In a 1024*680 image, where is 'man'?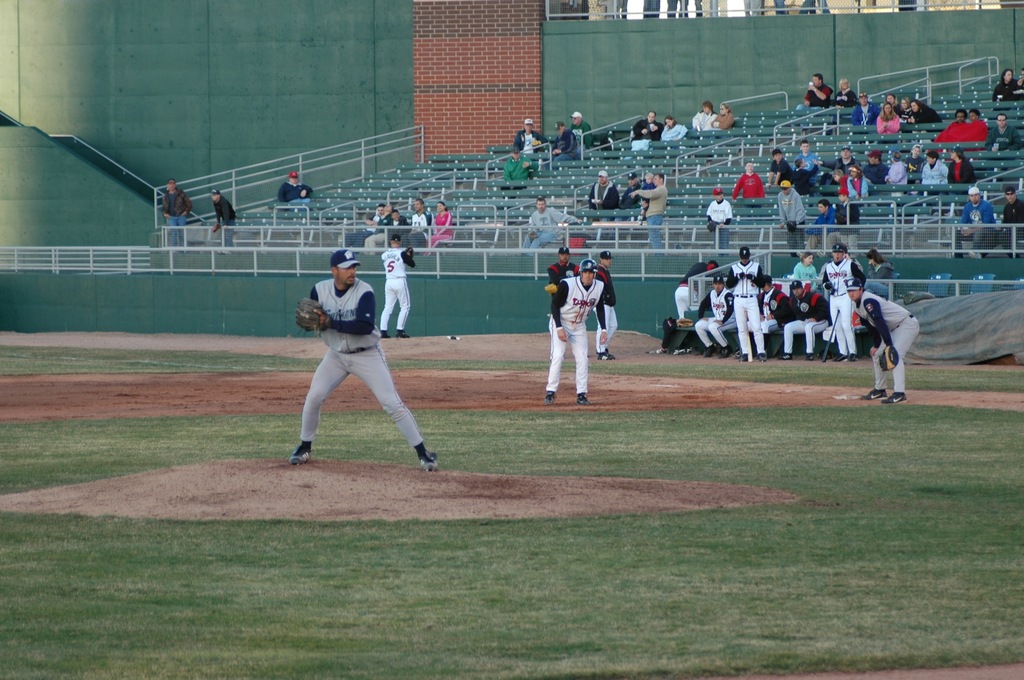
select_region(861, 150, 888, 194).
